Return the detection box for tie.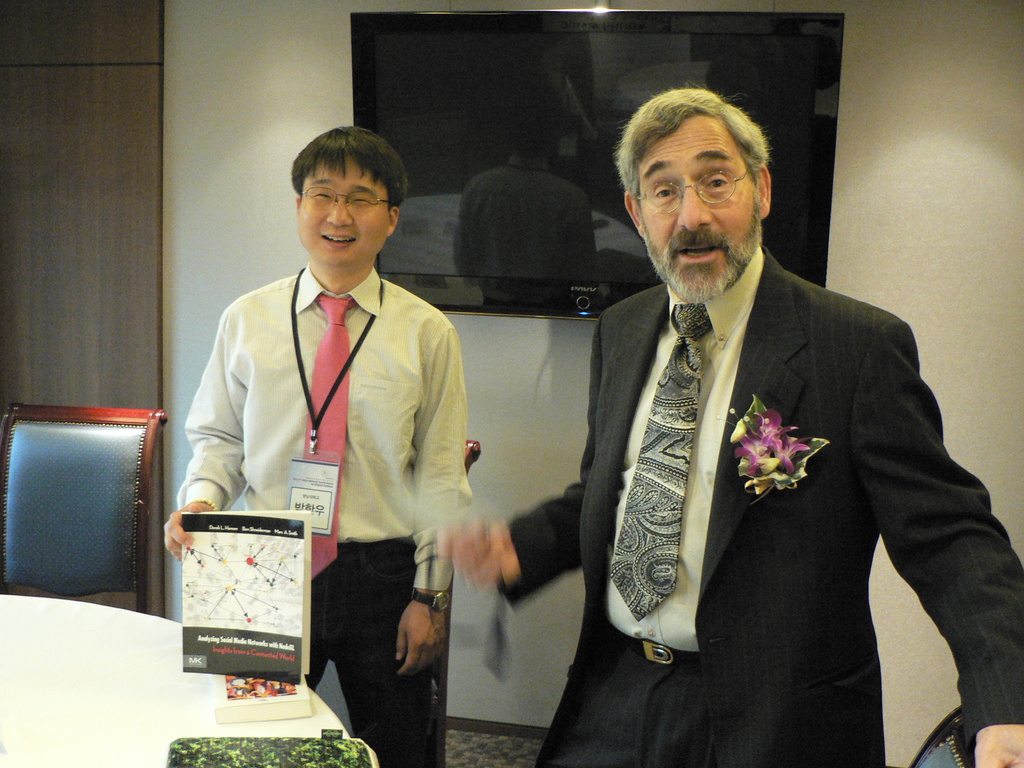
BBox(303, 294, 356, 580).
